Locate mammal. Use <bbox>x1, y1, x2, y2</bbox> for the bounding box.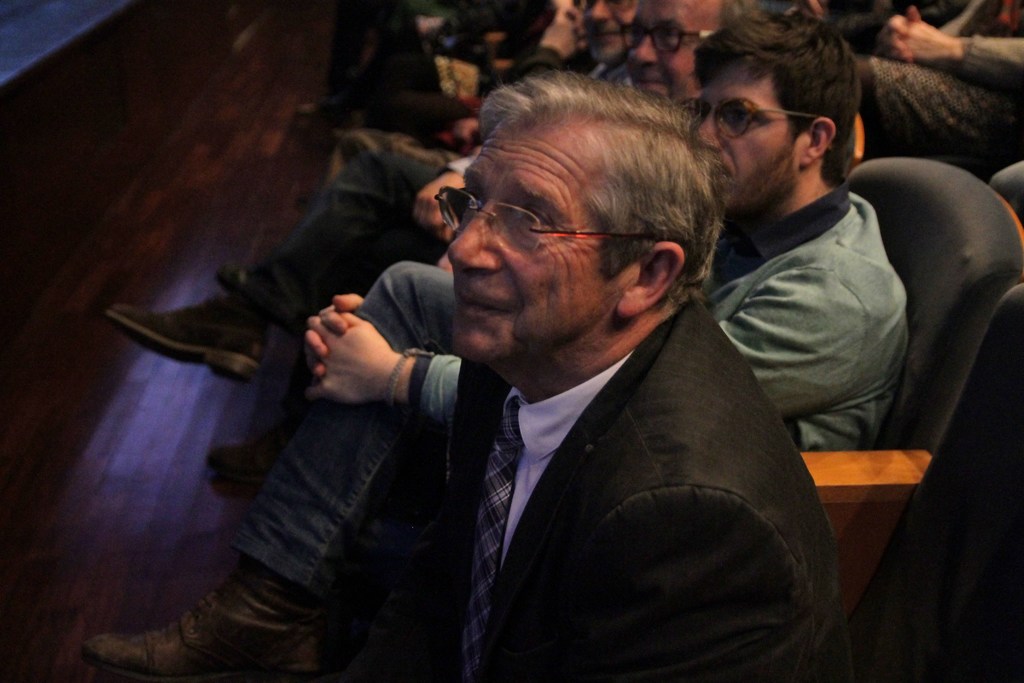
<bbox>103, 0, 821, 482</bbox>.
